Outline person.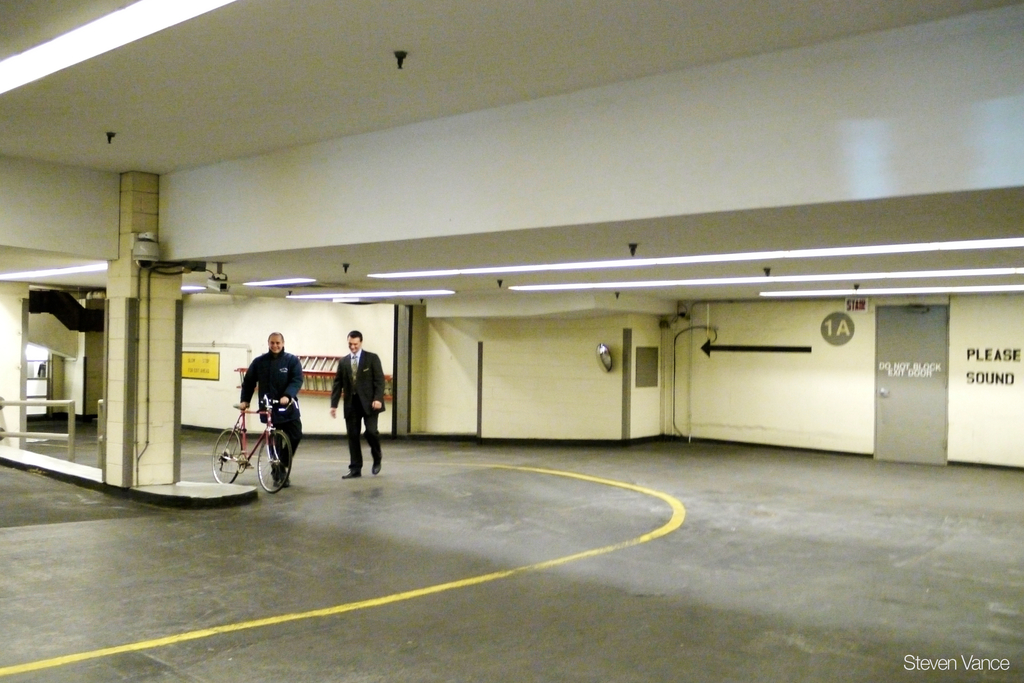
Outline: x1=332 y1=326 x2=387 y2=478.
